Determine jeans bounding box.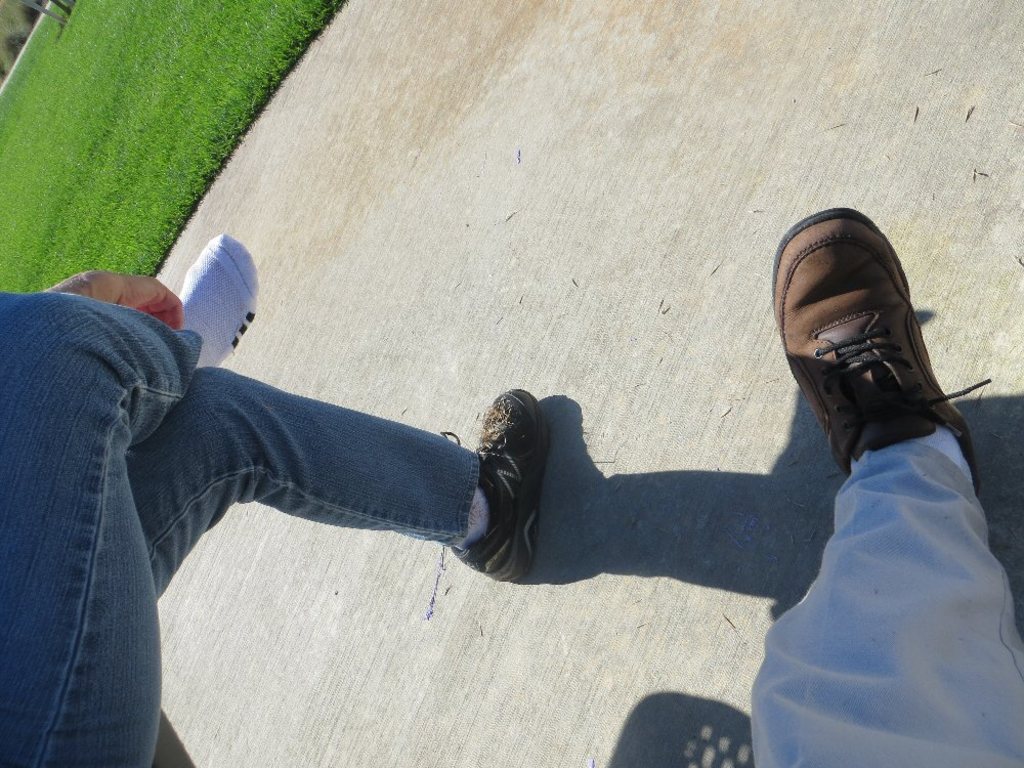
Determined: (749, 444, 1023, 767).
